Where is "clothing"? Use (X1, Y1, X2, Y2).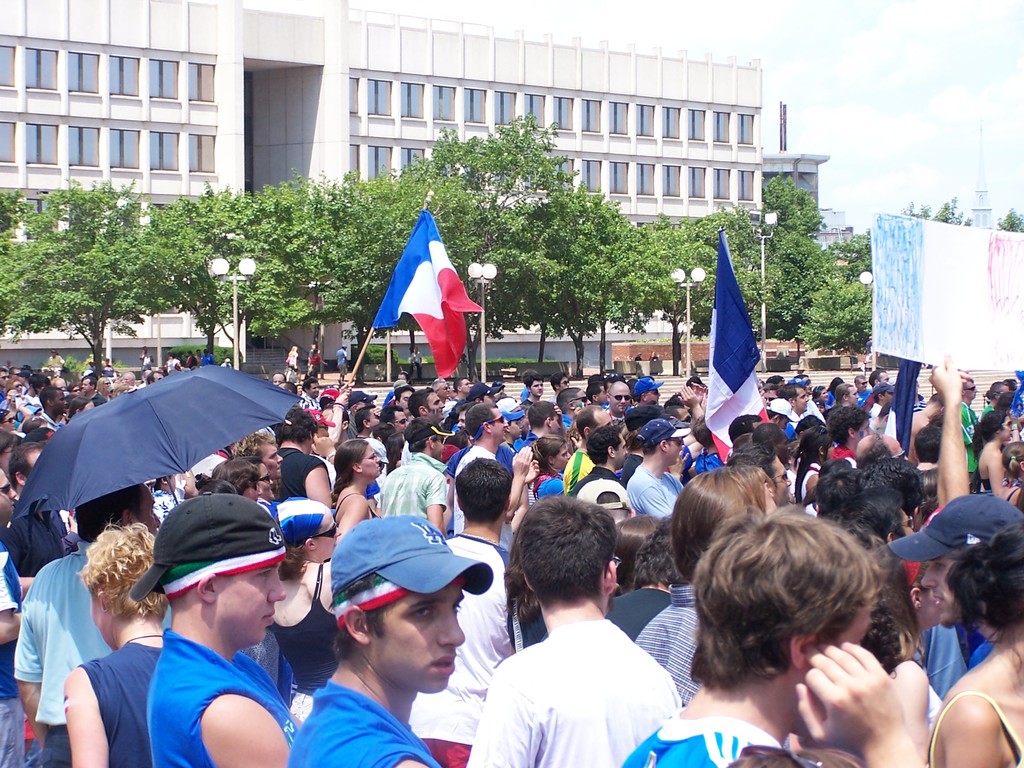
(142, 352, 152, 369).
